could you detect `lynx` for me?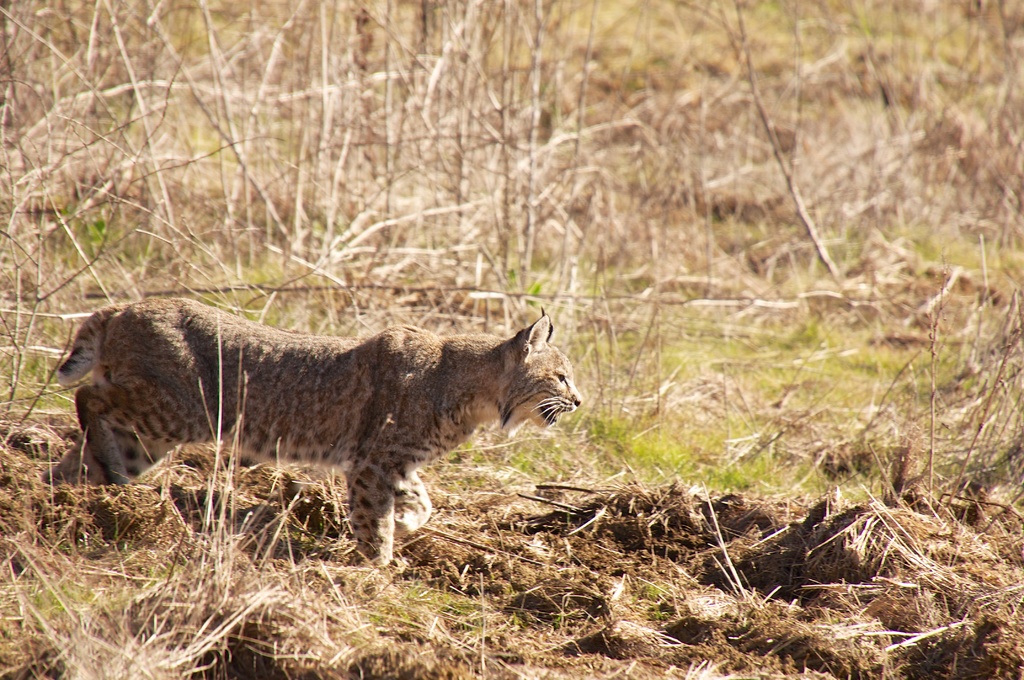
Detection result: crop(56, 294, 580, 571).
